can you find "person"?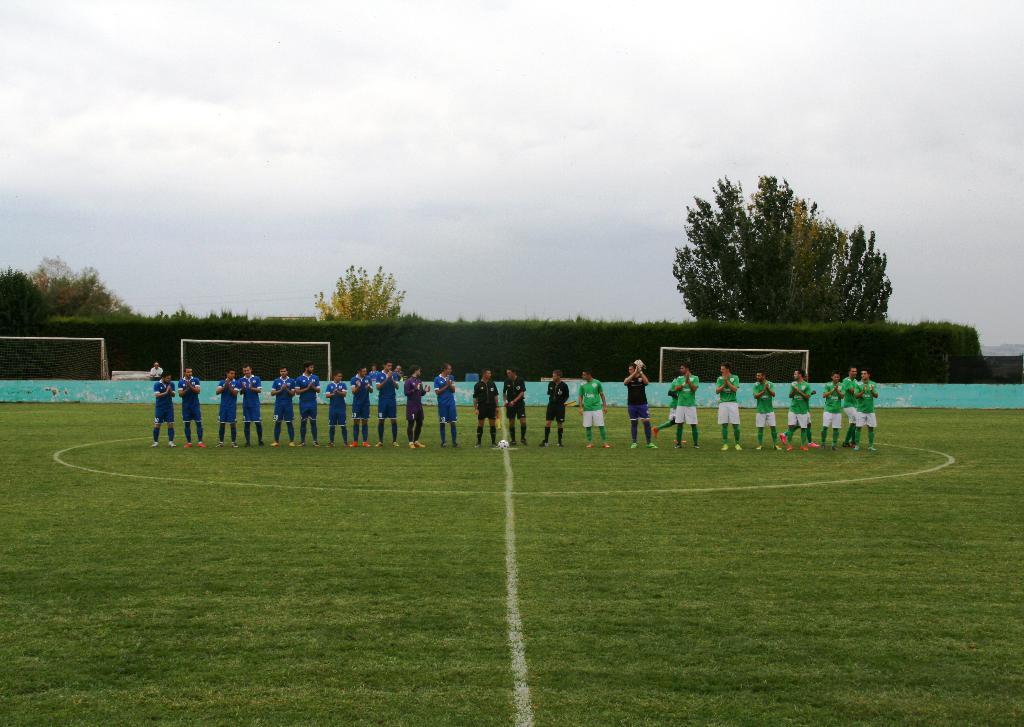
Yes, bounding box: 652,398,686,444.
